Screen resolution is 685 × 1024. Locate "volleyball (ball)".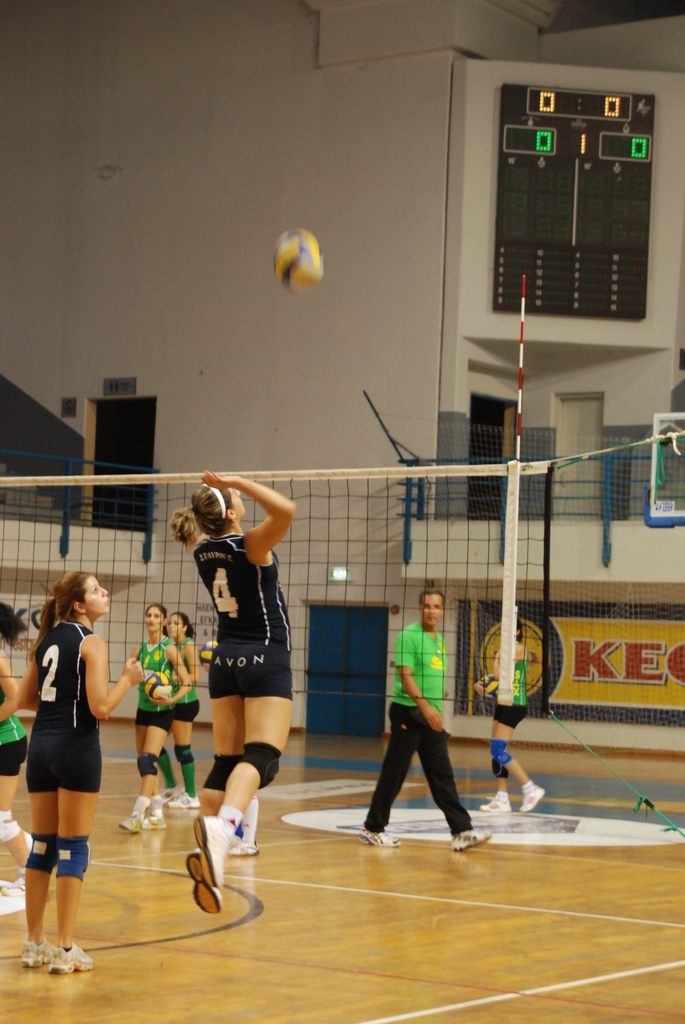
[269, 225, 332, 286].
